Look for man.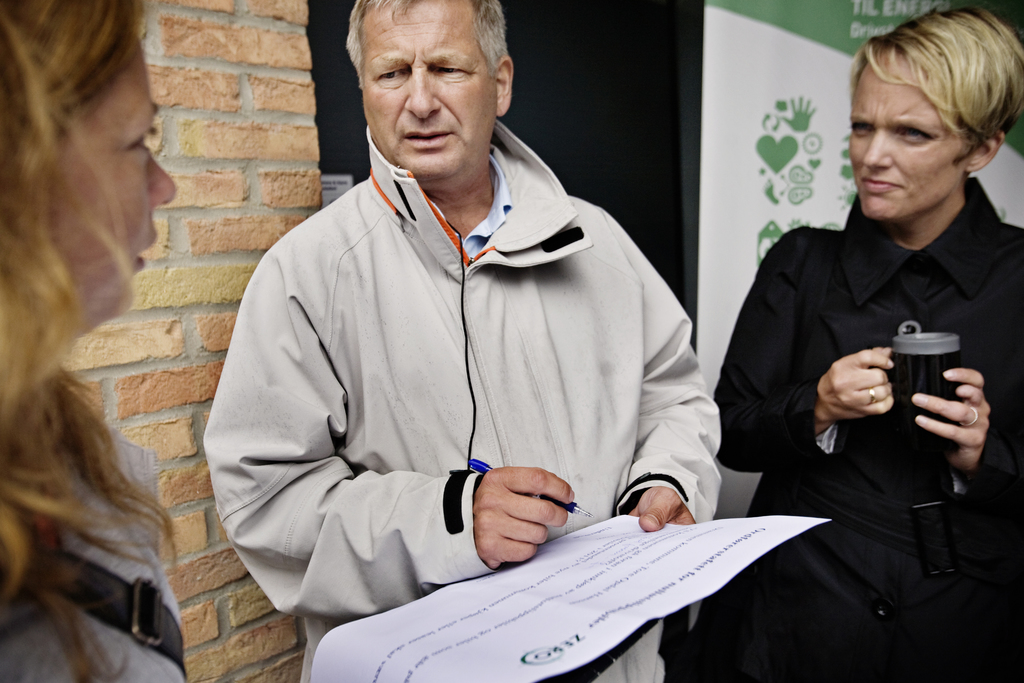
Found: (209,0,721,682).
